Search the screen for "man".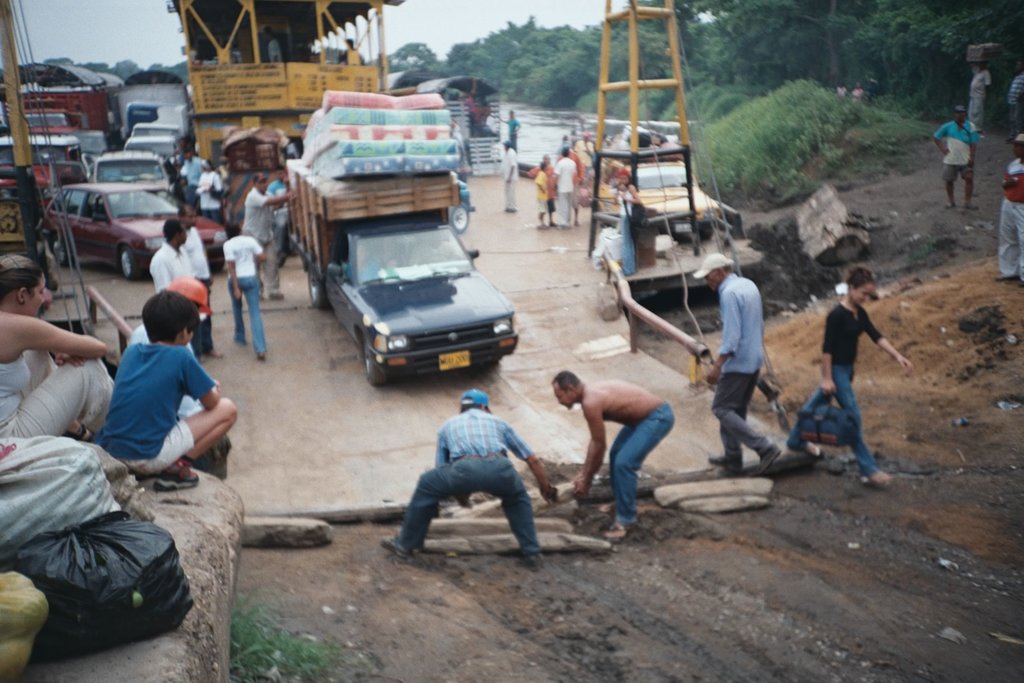
Found at x1=989, y1=134, x2=1020, y2=289.
